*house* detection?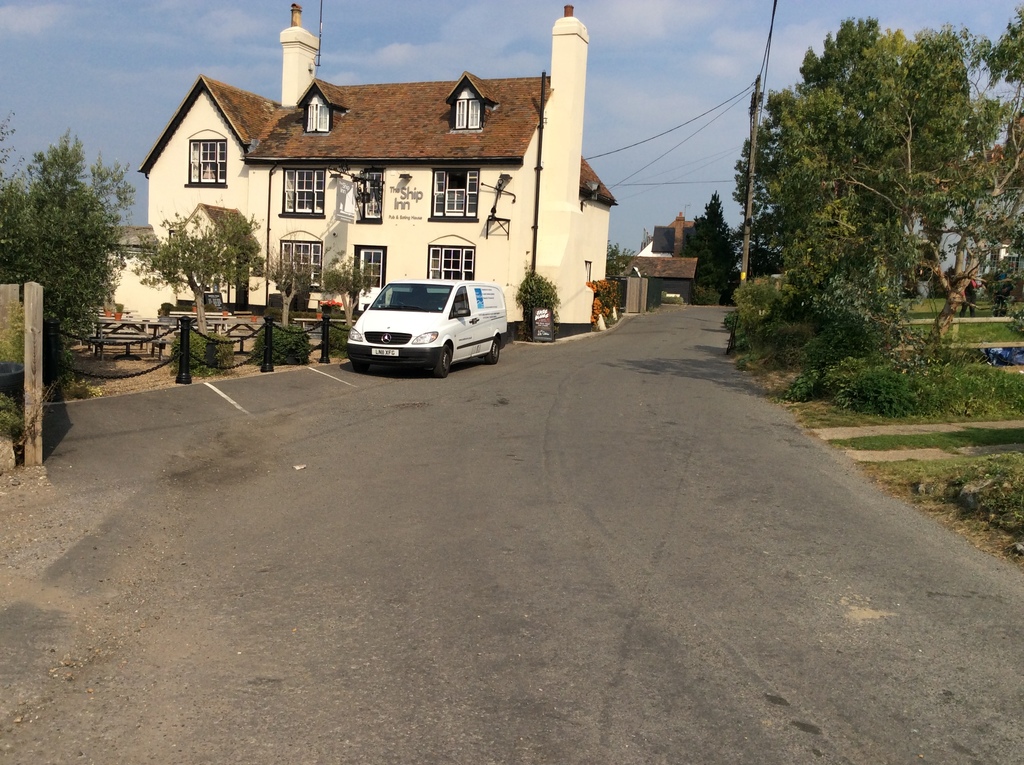
detection(618, 199, 743, 325)
